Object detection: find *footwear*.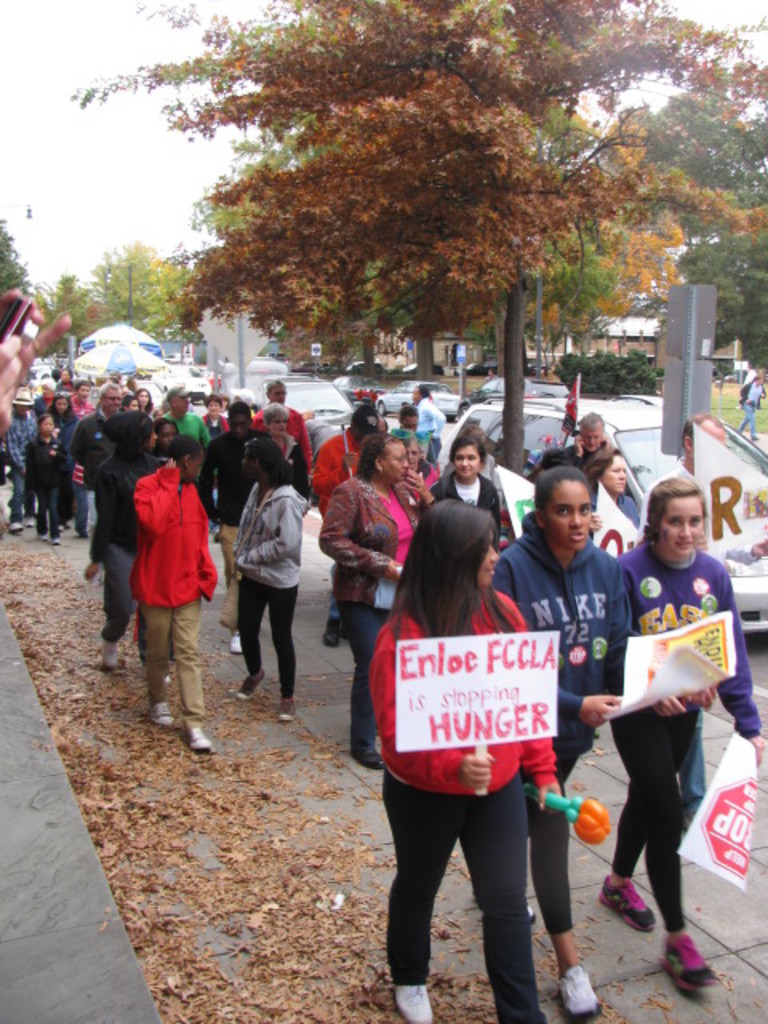
(x1=557, y1=970, x2=600, y2=1022).
